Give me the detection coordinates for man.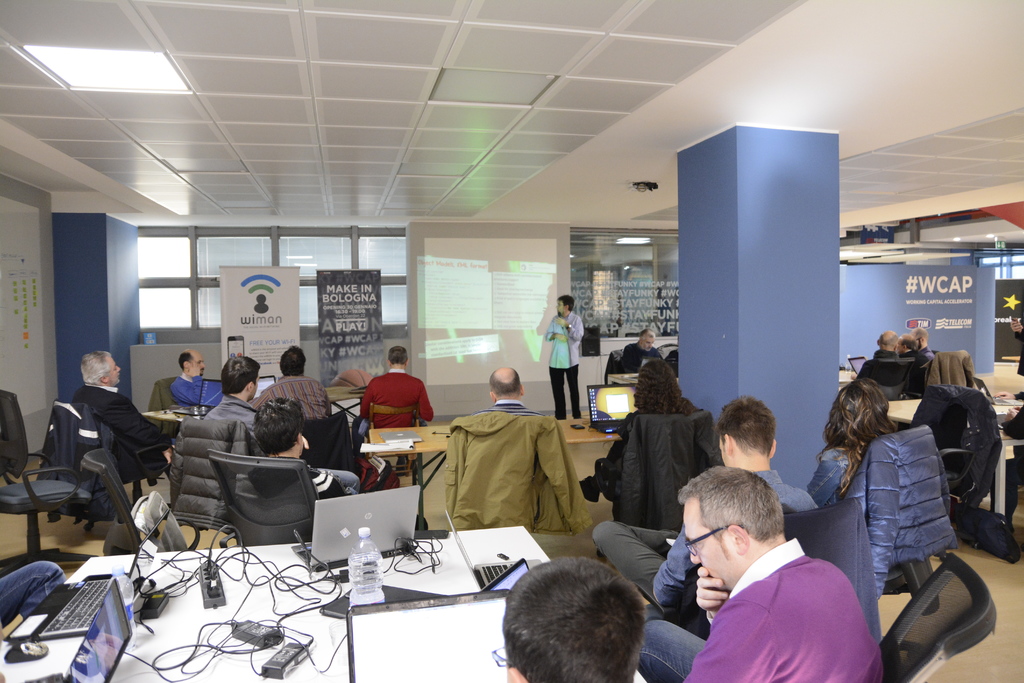
63/347/182/481.
